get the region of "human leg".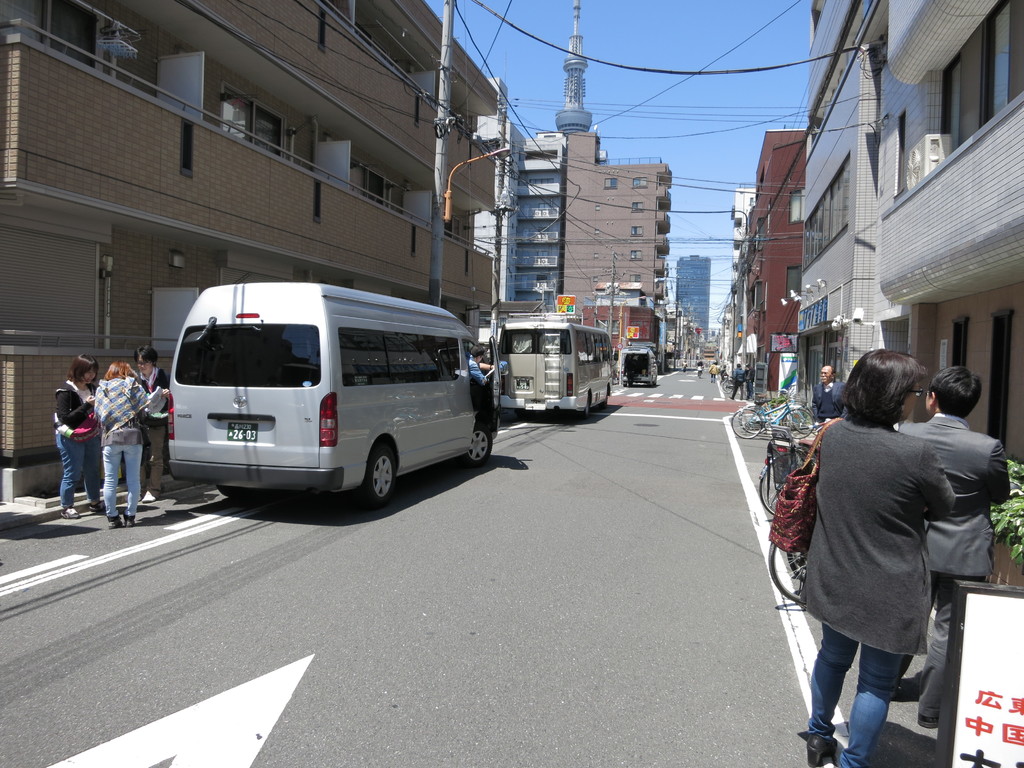
left=90, top=445, right=102, bottom=511.
